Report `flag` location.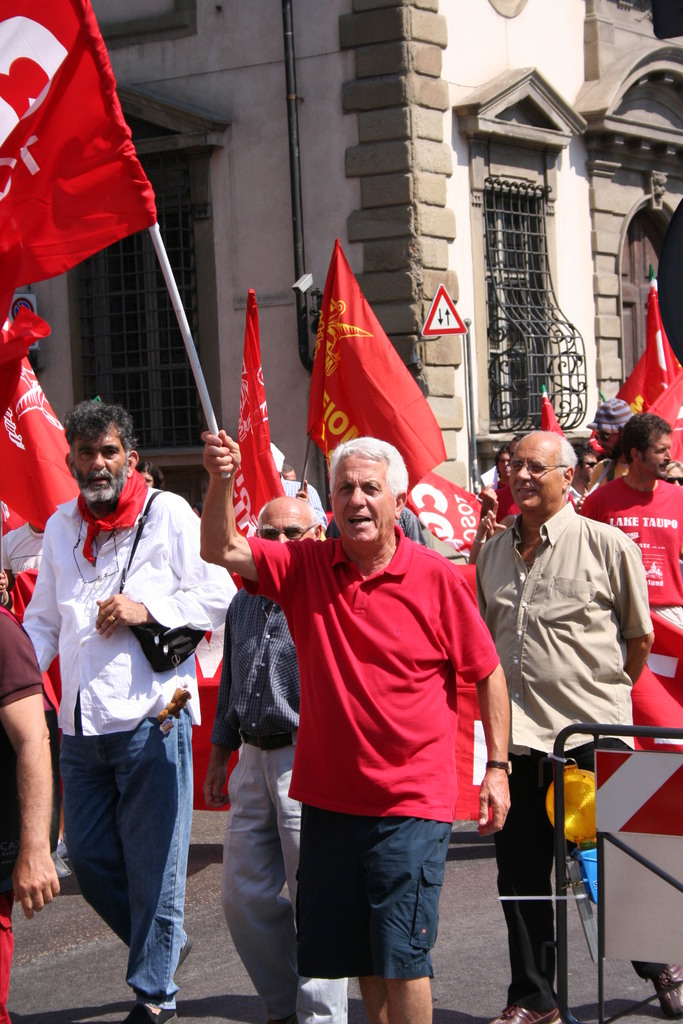
Report: {"left": 0, "top": 312, "right": 91, "bottom": 536}.
